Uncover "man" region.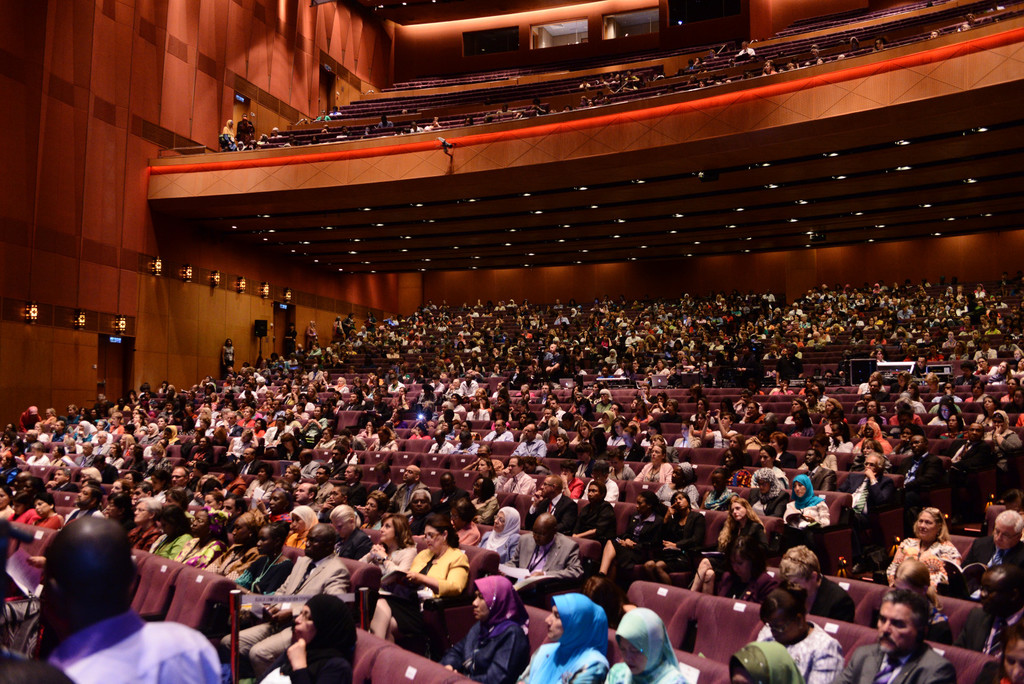
Uncovered: region(625, 330, 640, 343).
